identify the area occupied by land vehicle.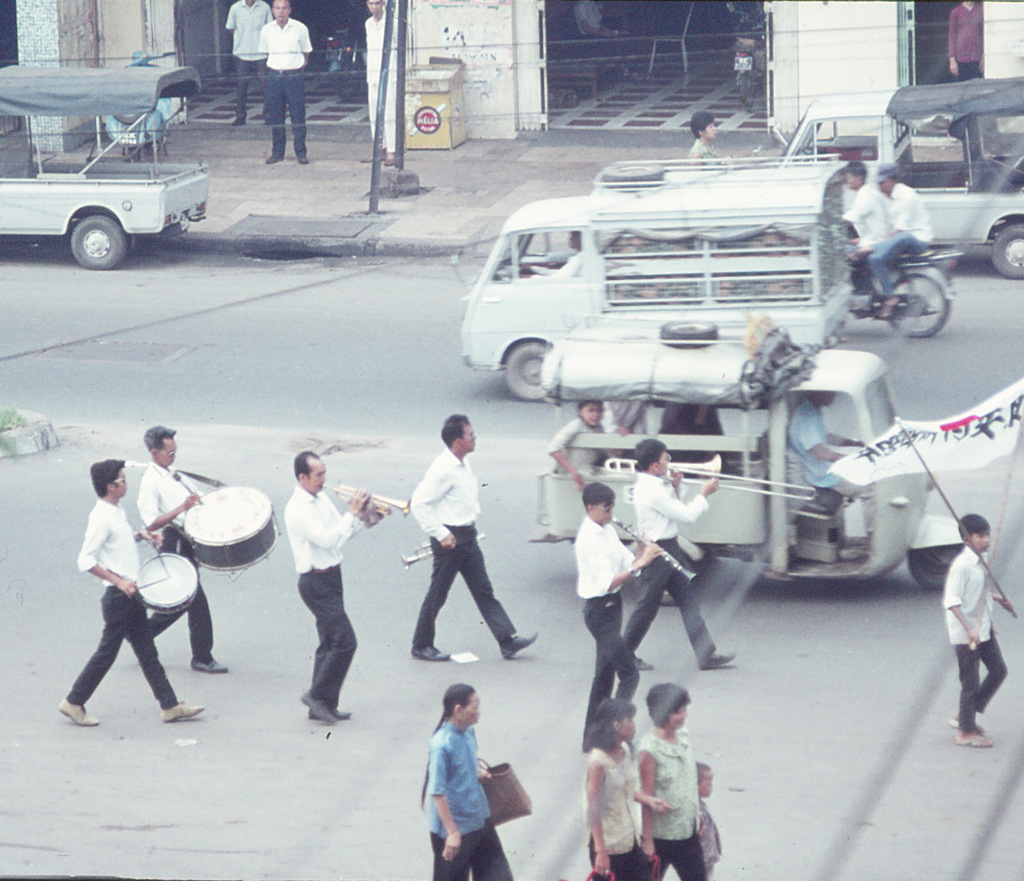
Area: (728,3,768,112).
